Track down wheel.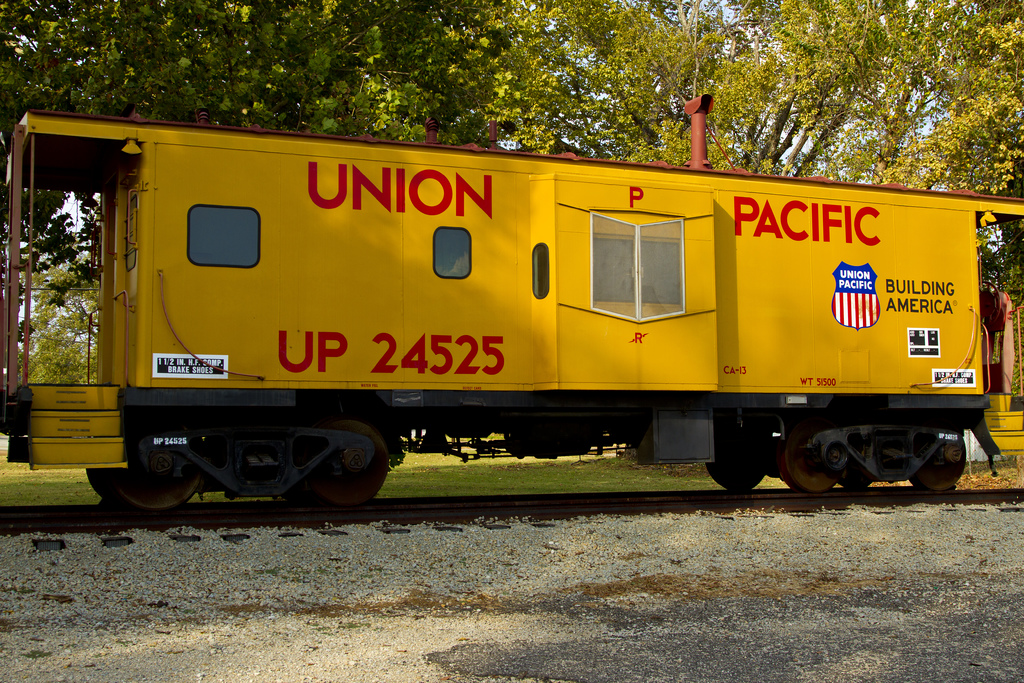
Tracked to bbox=(918, 443, 971, 493).
